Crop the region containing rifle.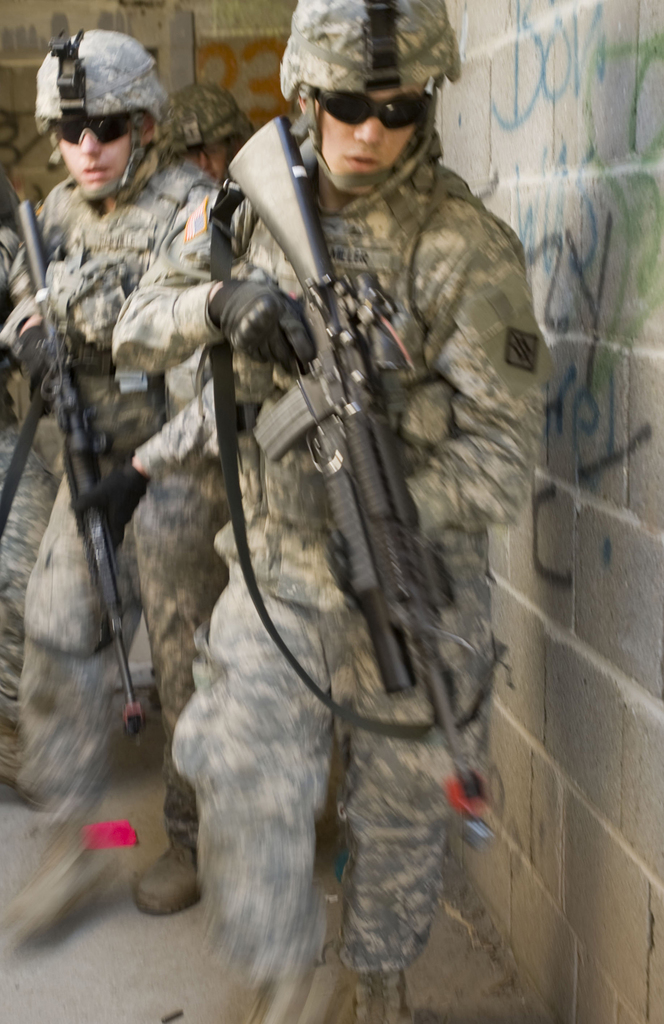
Crop region: [left=253, top=104, right=476, bottom=806].
